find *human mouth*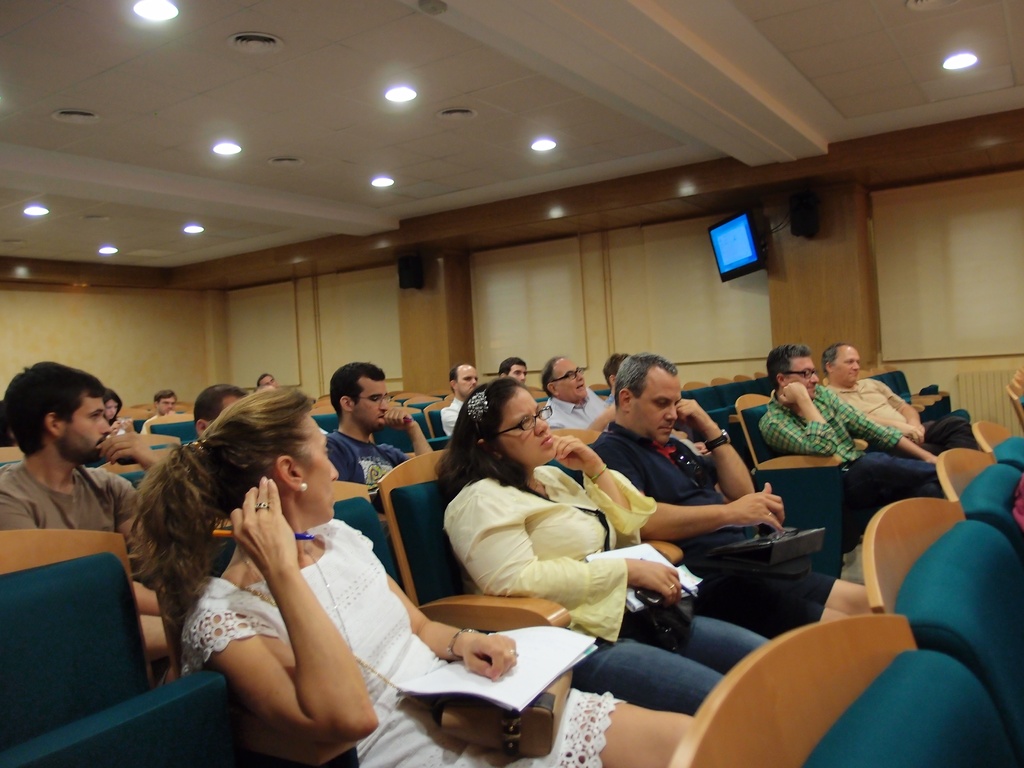
locate(806, 385, 815, 388)
